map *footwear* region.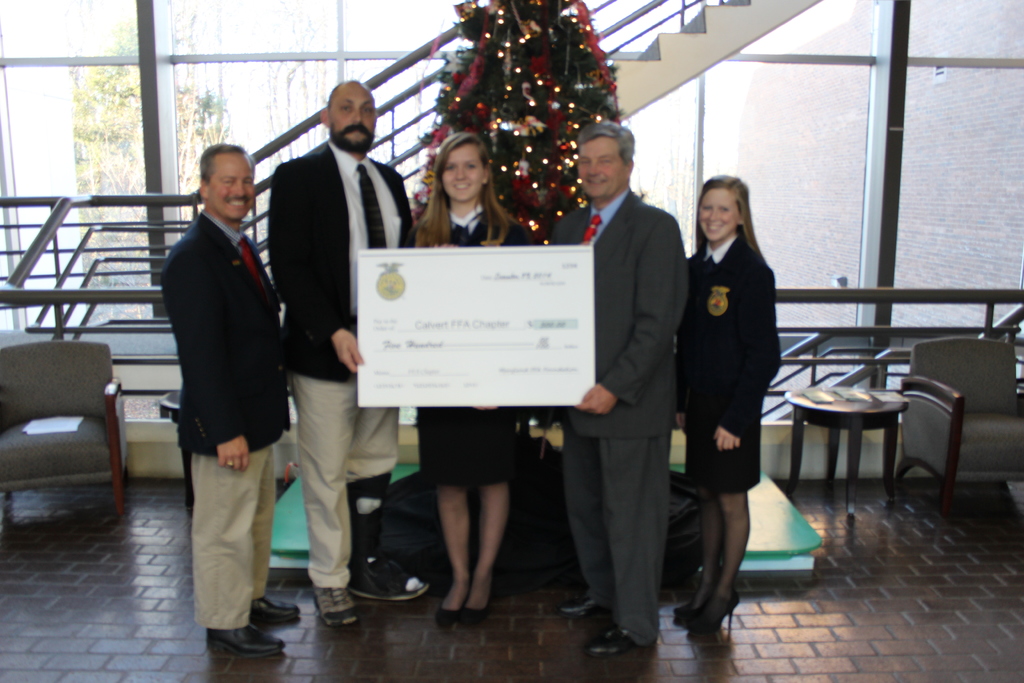
Mapped to region(548, 598, 609, 625).
